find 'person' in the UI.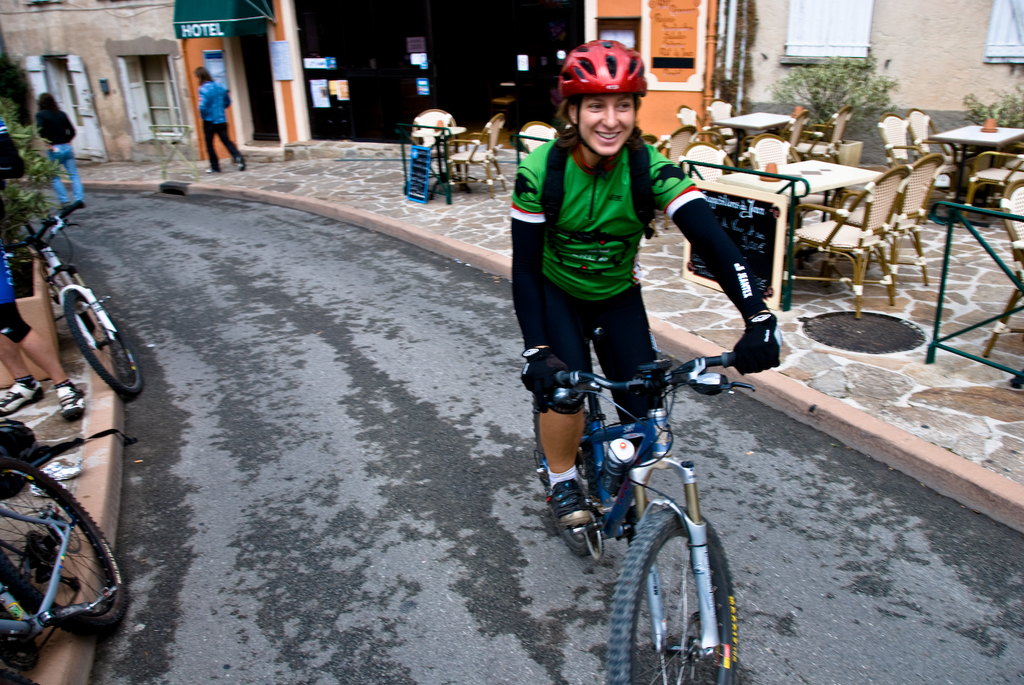
UI element at <bbox>31, 88, 88, 212</bbox>.
